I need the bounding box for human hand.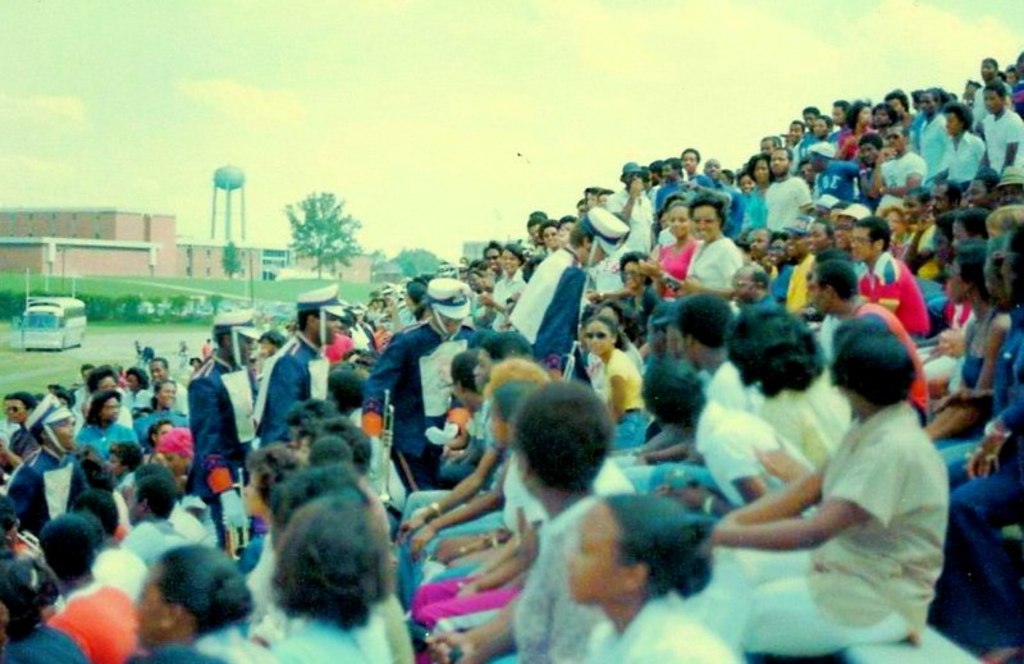
Here it is: (658, 481, 699, 504).
